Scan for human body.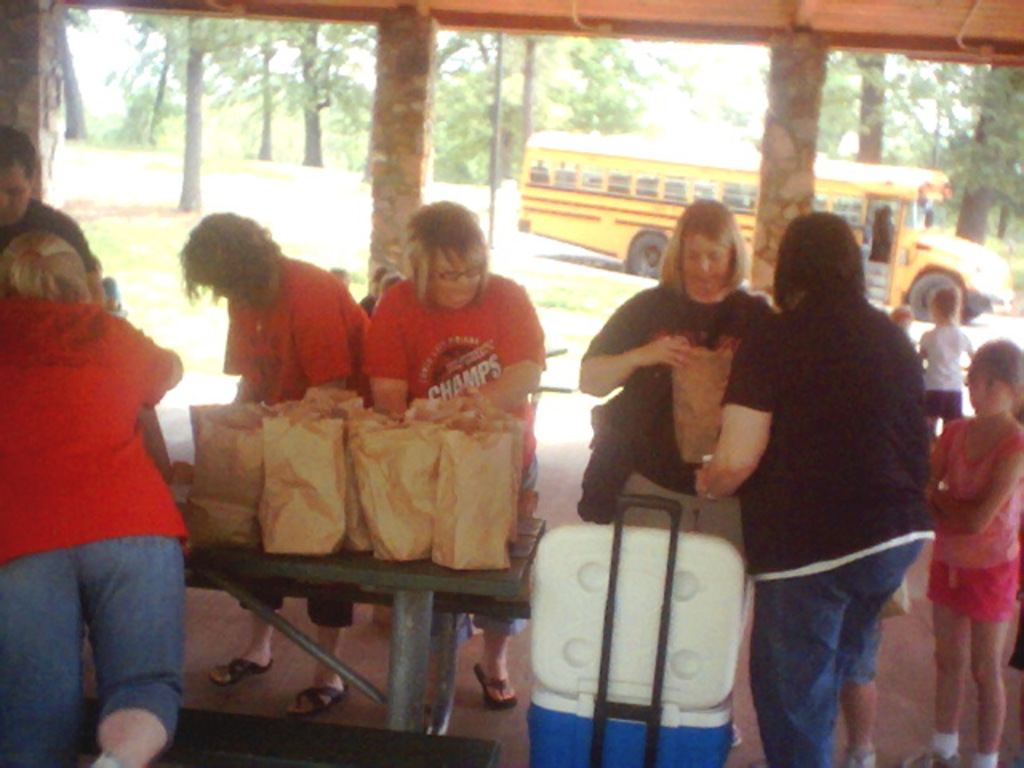
Scan result: (922, 290, 978, 437).
